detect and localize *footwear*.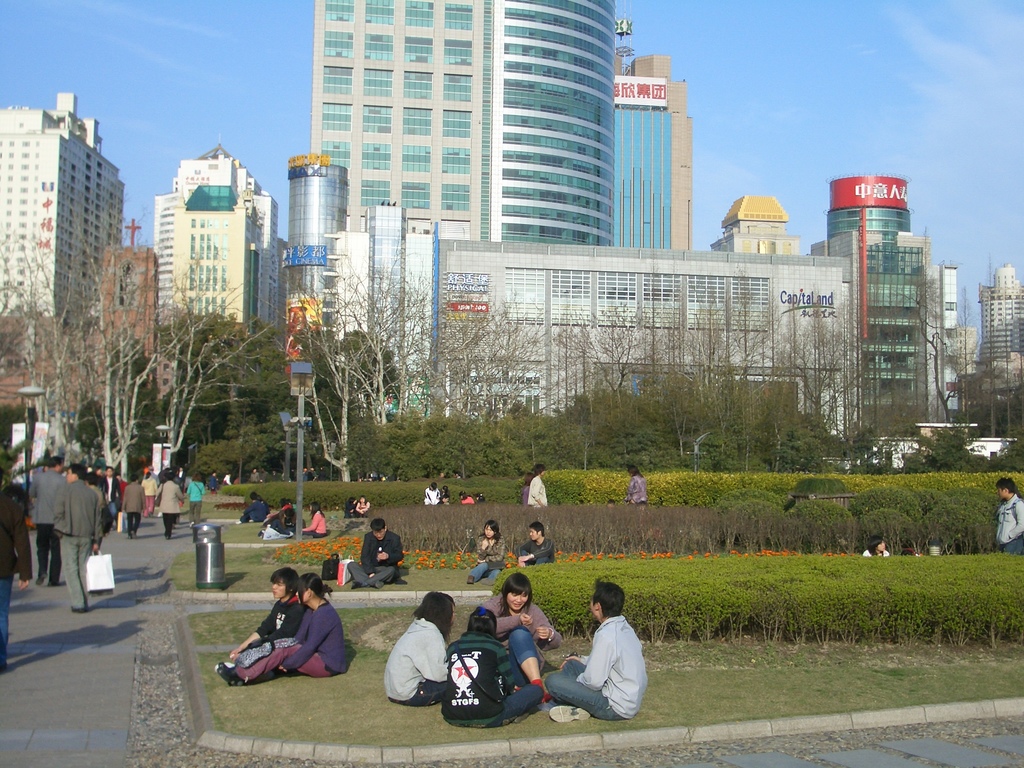
Localized at BBox(127, 531, 132, 540).
